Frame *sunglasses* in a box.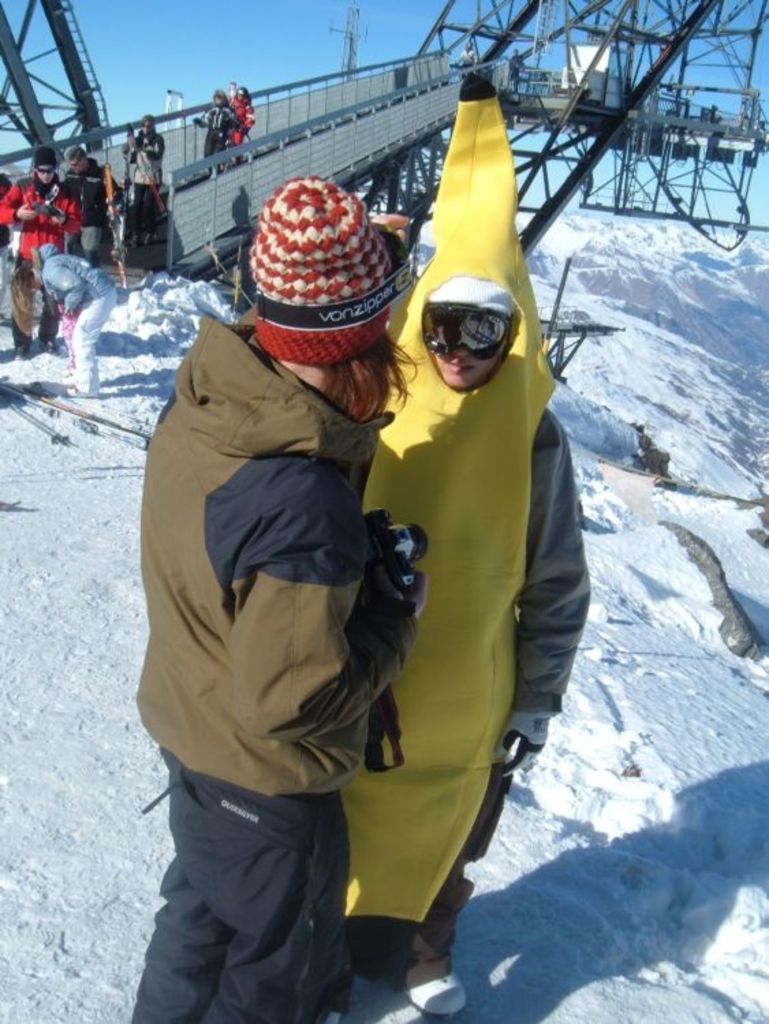
bbox=(34, 162, 57, 179).
